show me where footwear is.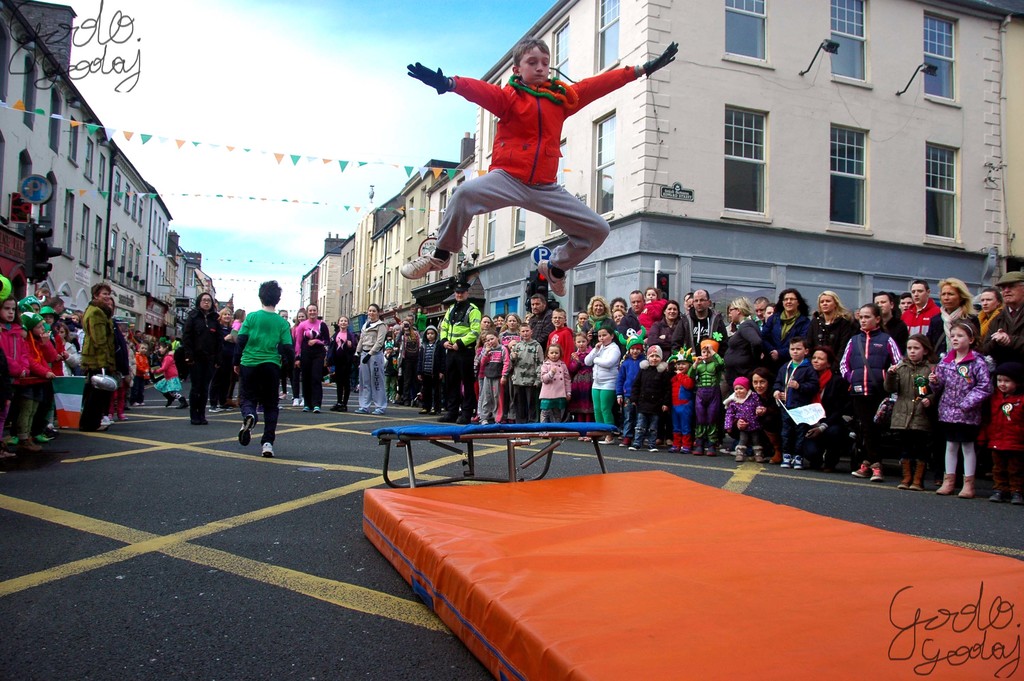
footwear is at BBox(909, 466, 921, 491).
